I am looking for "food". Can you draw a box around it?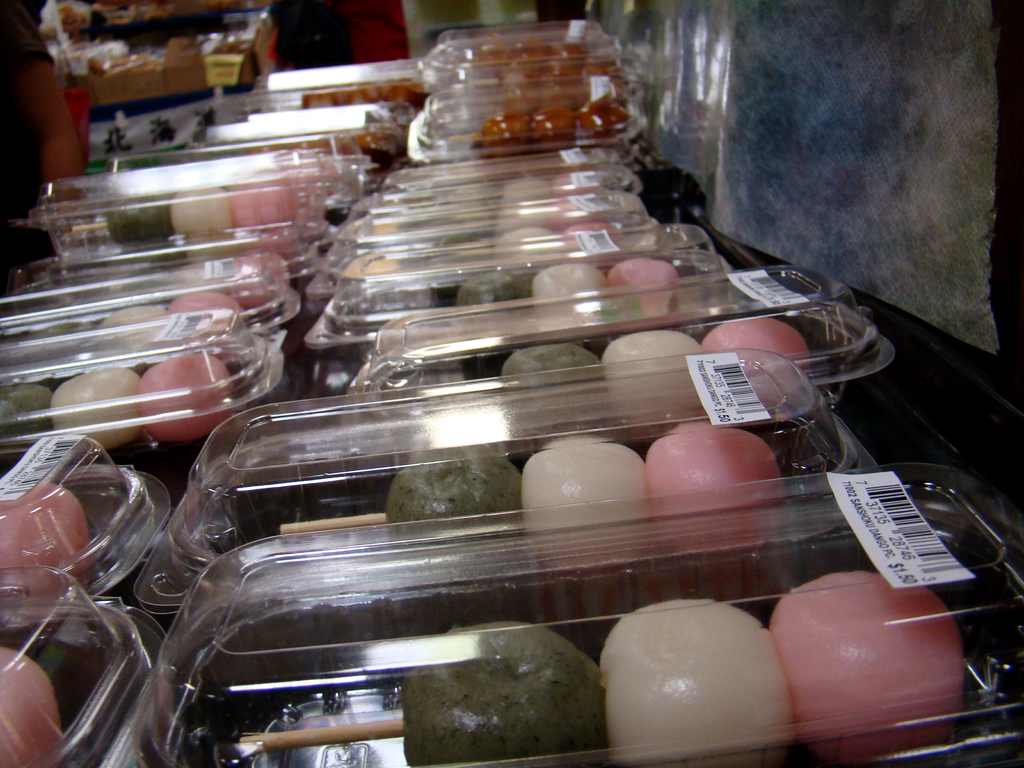
Sure, the bounding box is <region>770, 569, 966, 738</region>.
